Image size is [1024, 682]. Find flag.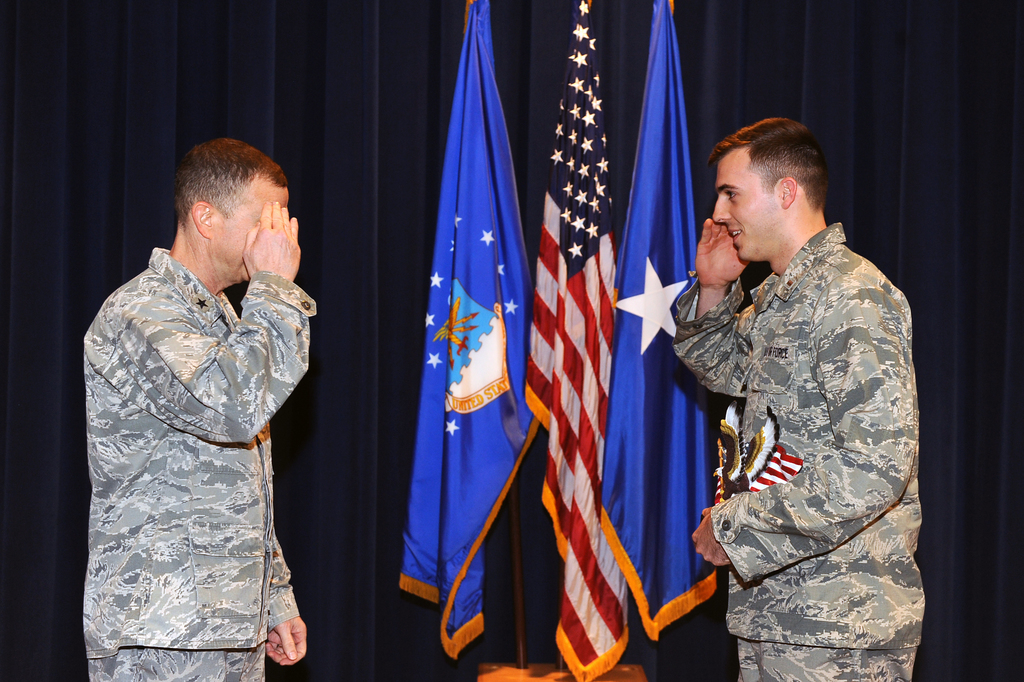
left=508, top=58, right=639, bottom=681.
